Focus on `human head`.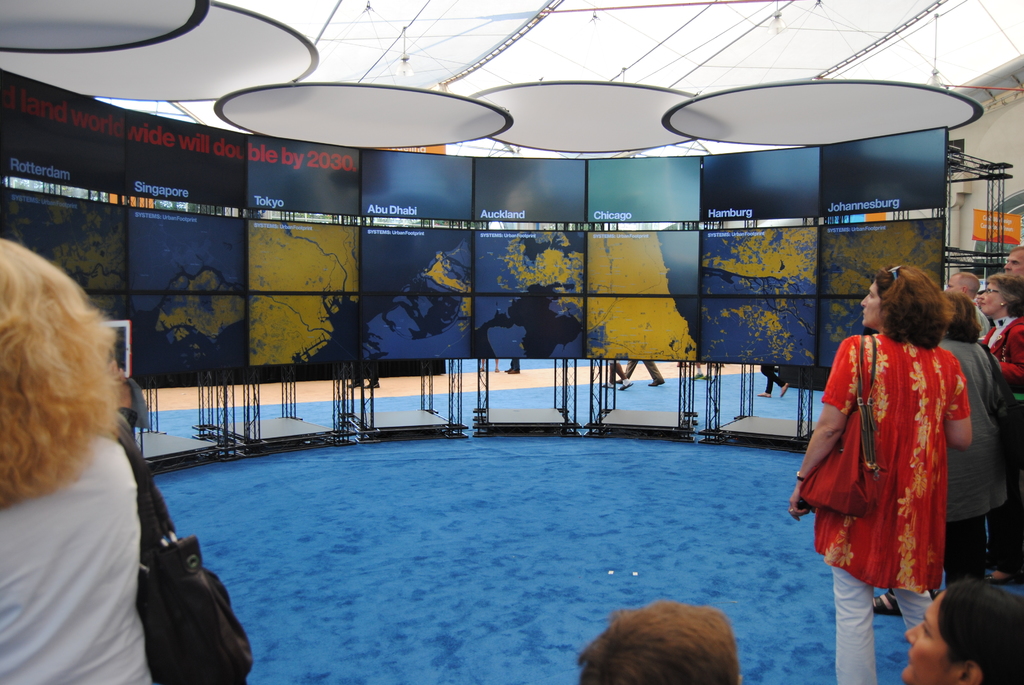
Focused at [1003,246,1023,281].
